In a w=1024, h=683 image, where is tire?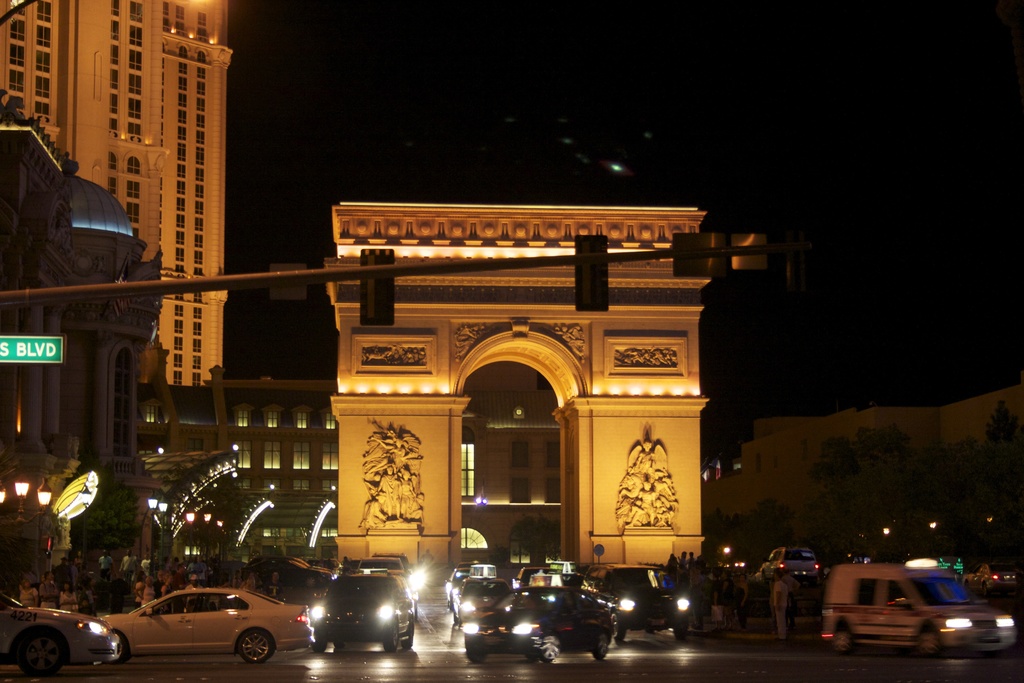
(x1=589, y1=624, x2=612, y2=661).
